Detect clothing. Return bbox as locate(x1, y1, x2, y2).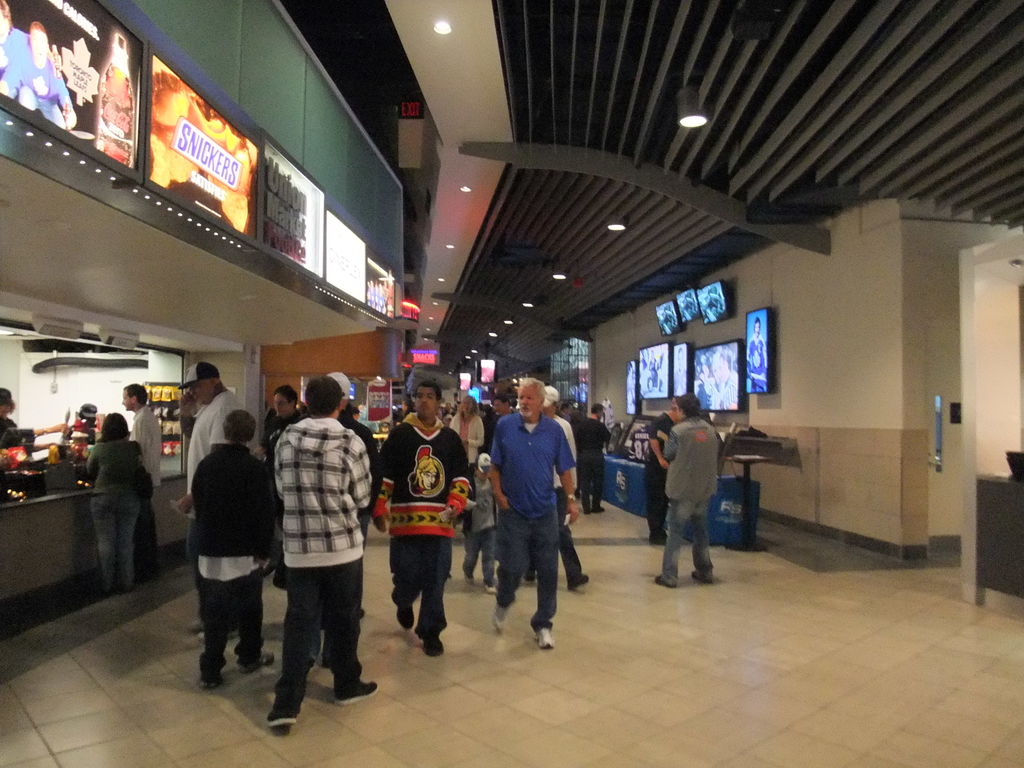
locate(649, 409, 682, 552).
